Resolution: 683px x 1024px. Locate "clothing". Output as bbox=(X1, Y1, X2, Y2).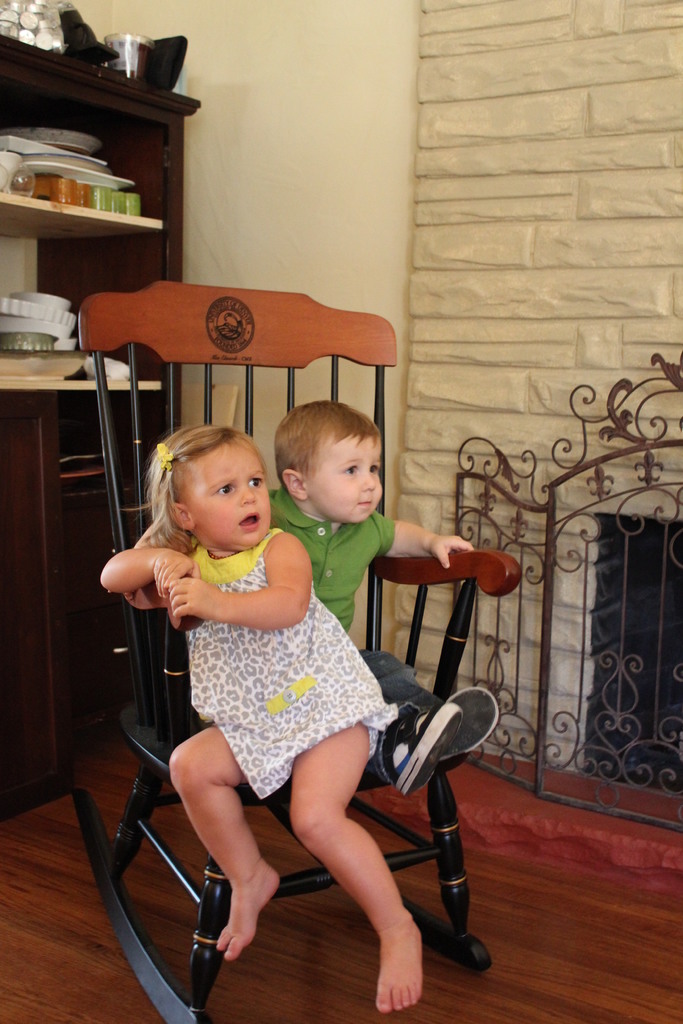
bbox=(186, 540, 397, 812).
